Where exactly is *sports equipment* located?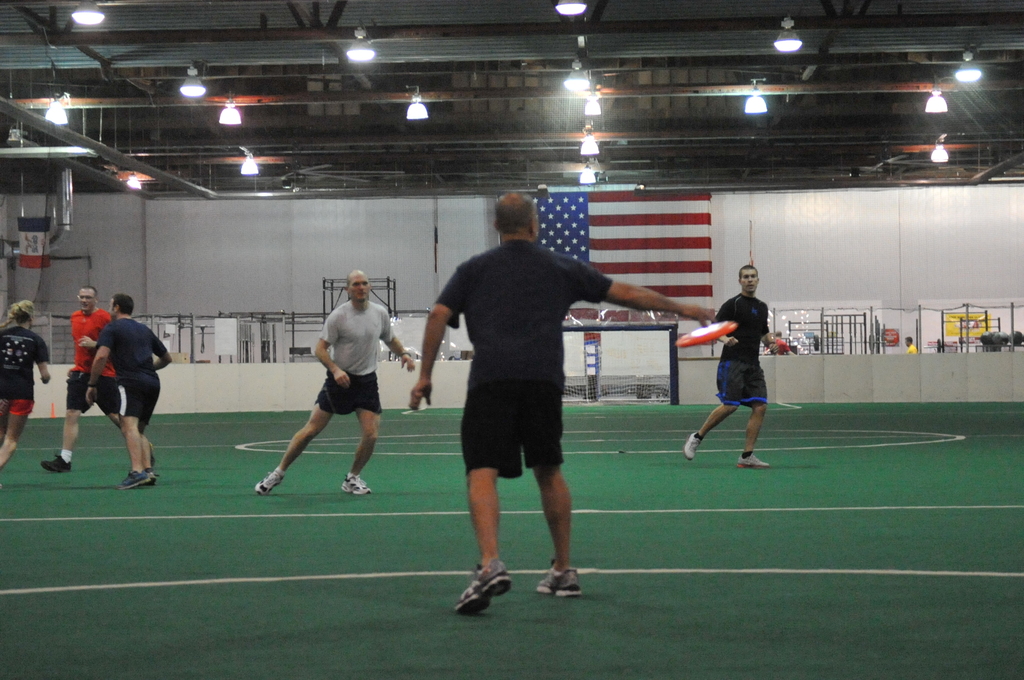
Its bounding box is 38:457:71:474.
